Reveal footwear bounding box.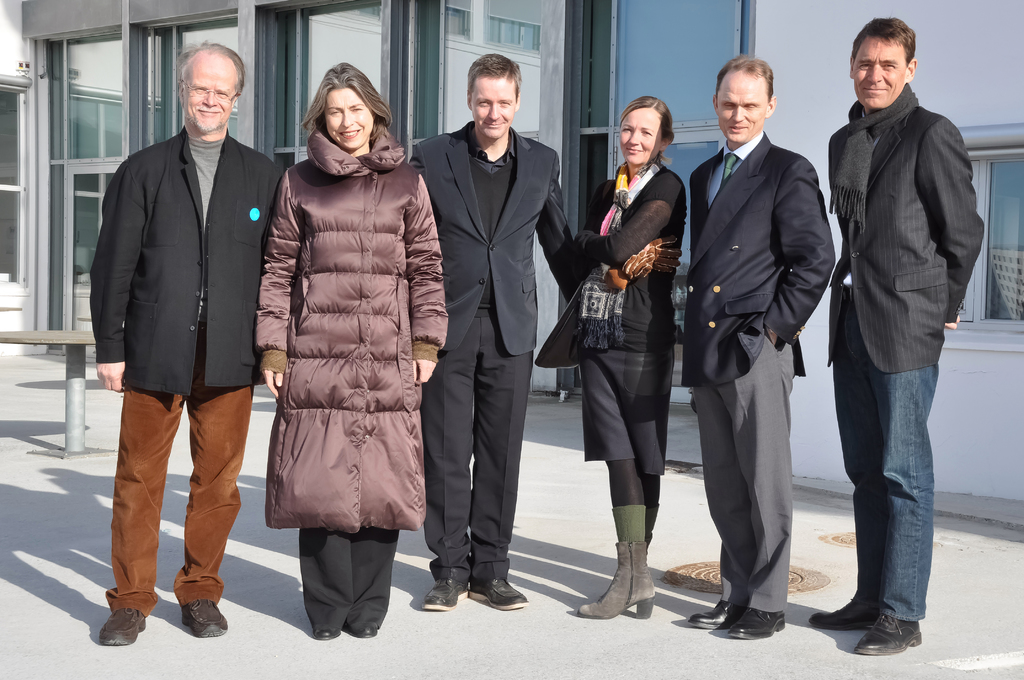
Revealed: pyautogui.locateOnScreen(722, 605, 786, 640).
